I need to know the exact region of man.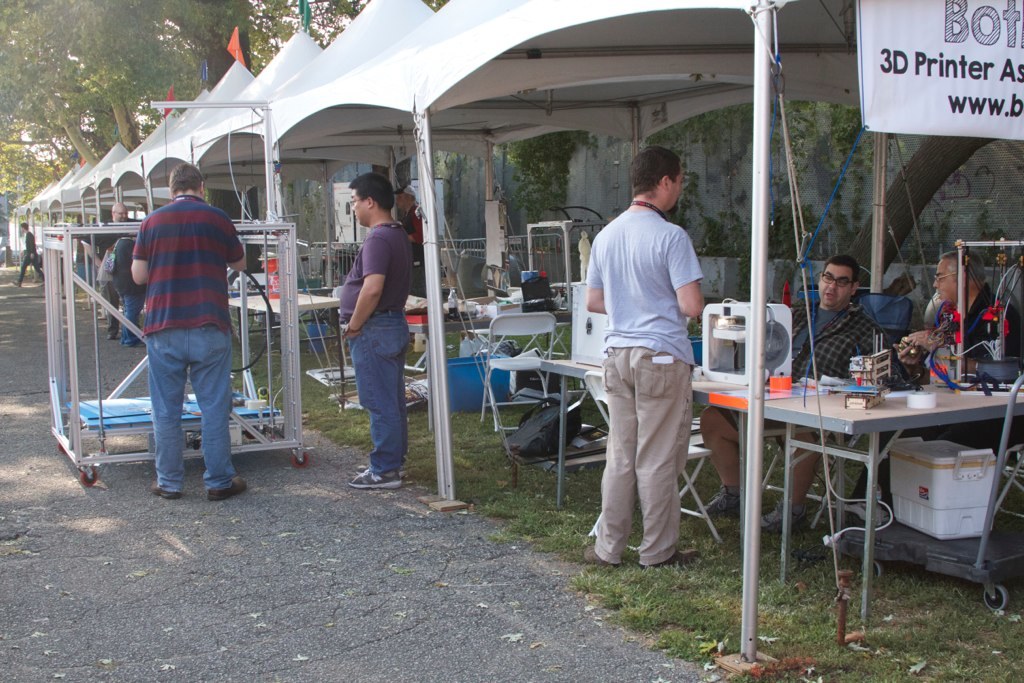
Region: detection(895, 243, 1020, 441).
